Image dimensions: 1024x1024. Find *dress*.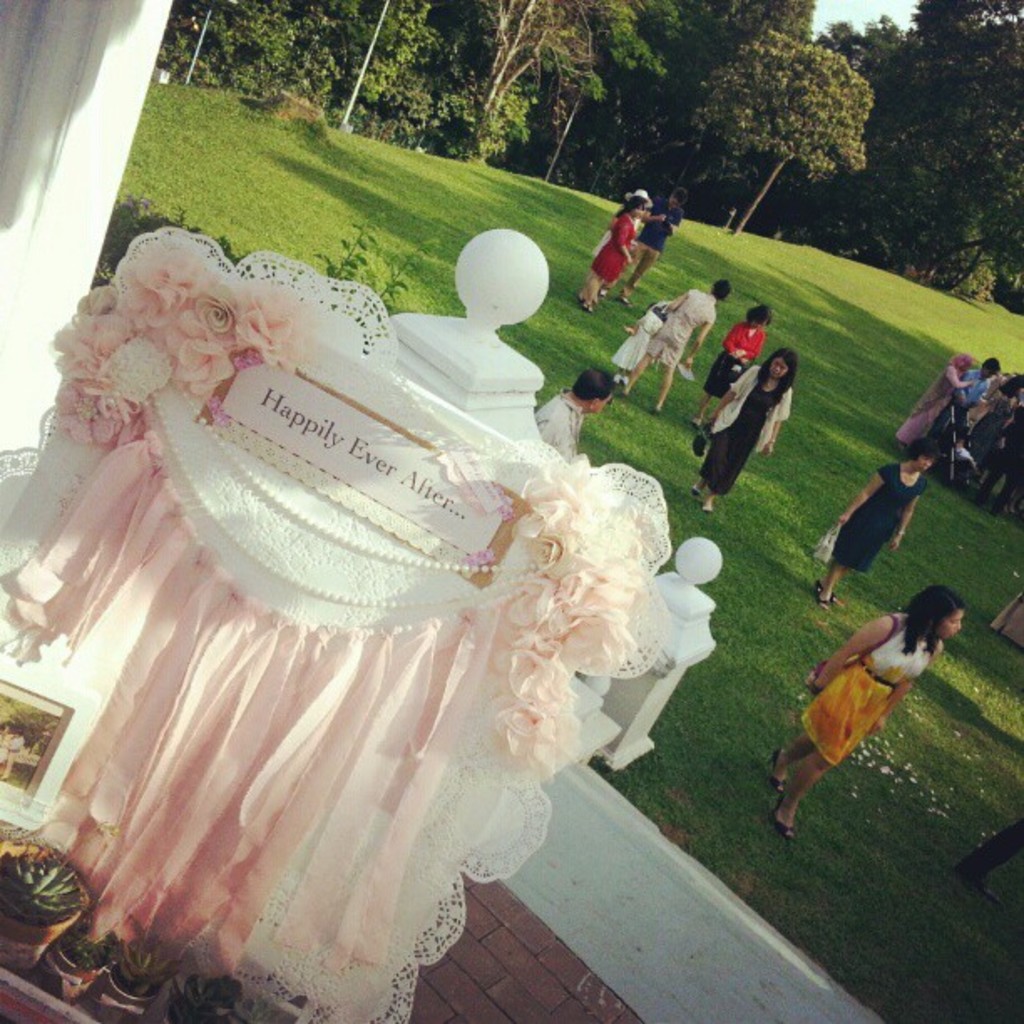
bbox(820, 463, 917, 574).
